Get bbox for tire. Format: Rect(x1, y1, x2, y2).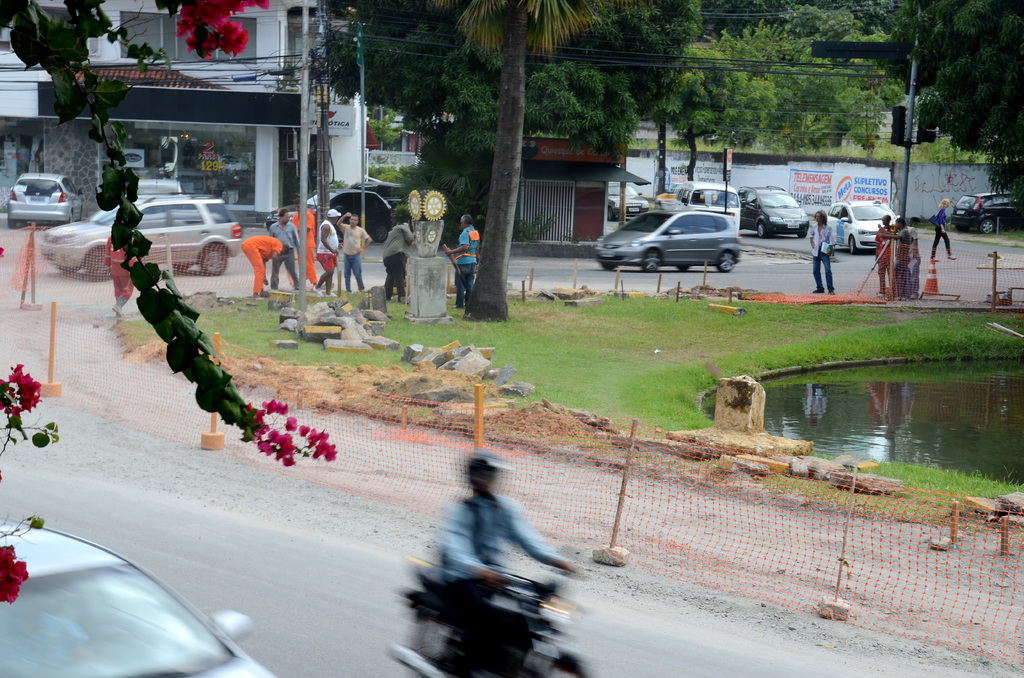
Rect(718, 248, 738, 273).
